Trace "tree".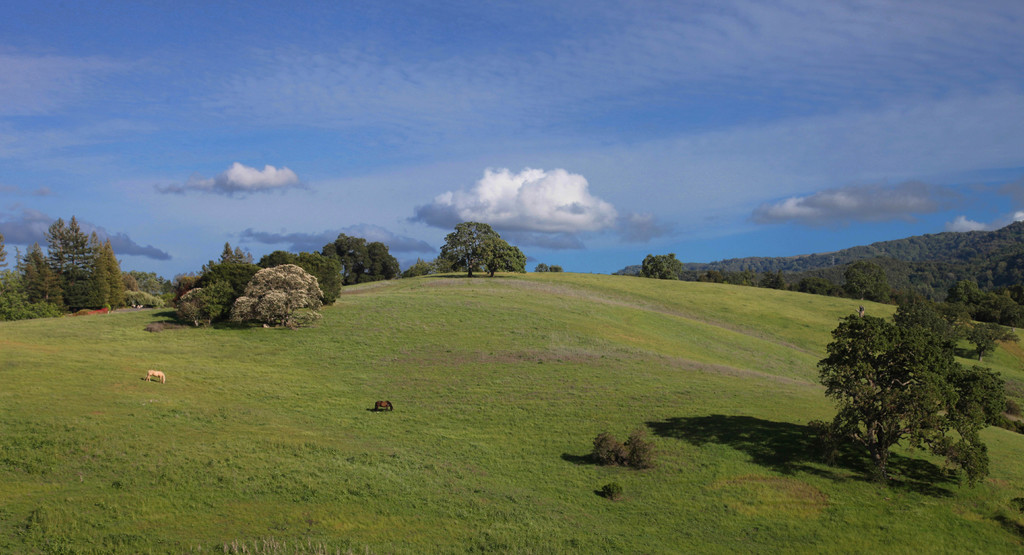
Traced to box=[812, 278, 988, 484].
